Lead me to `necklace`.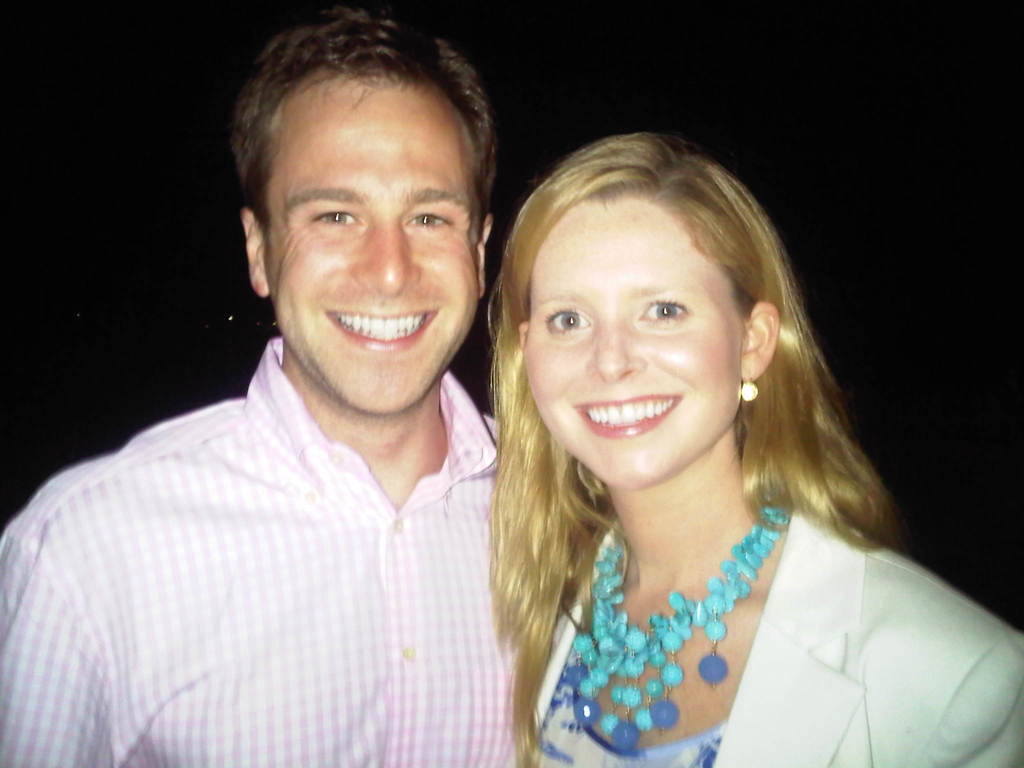
Lead to l=594, t=490, r=791, b=722.
